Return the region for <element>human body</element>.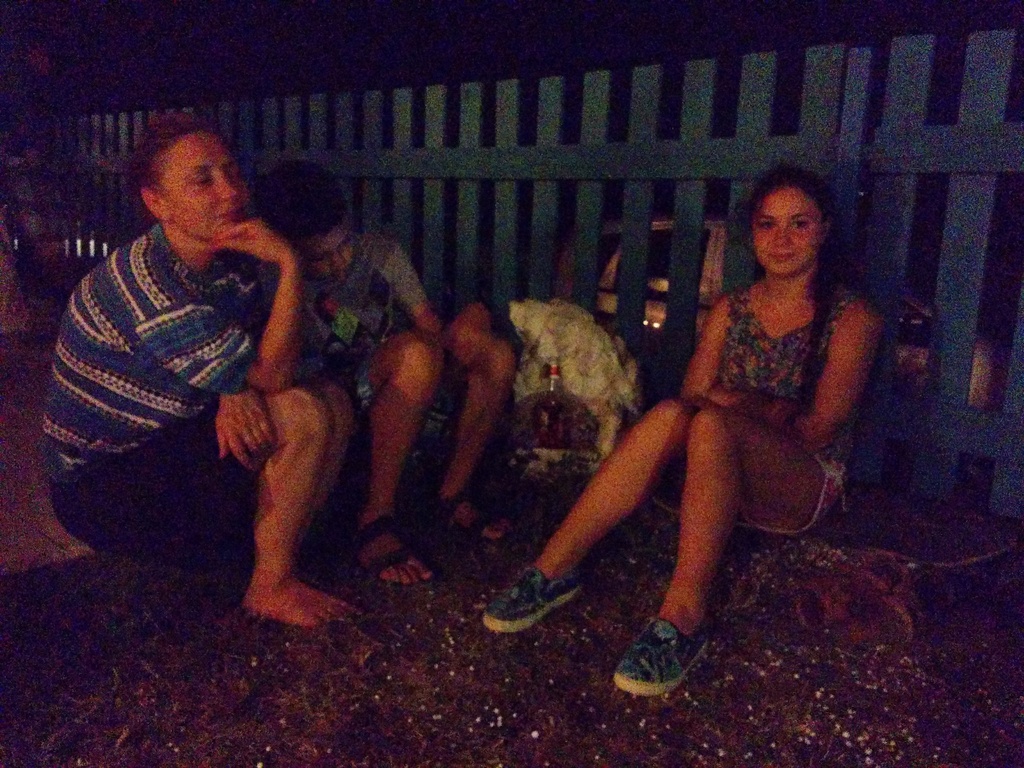
x1=298, y1=233, x2=518, y2=591.
